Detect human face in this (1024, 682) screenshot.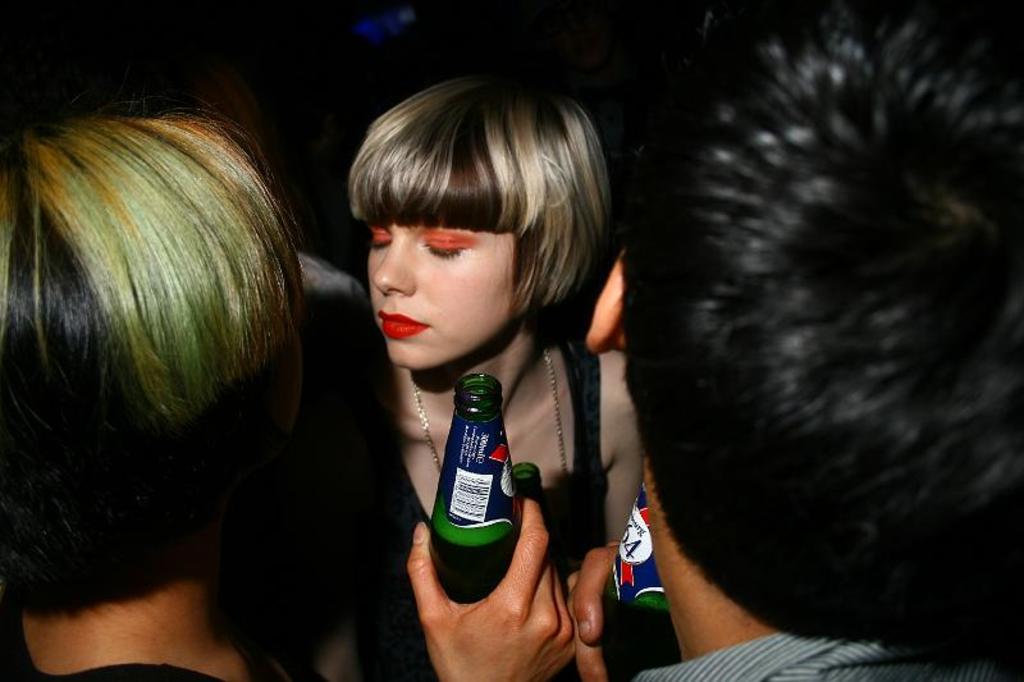
Detection: x1=369, y1=223, x2=521, y2=371.
